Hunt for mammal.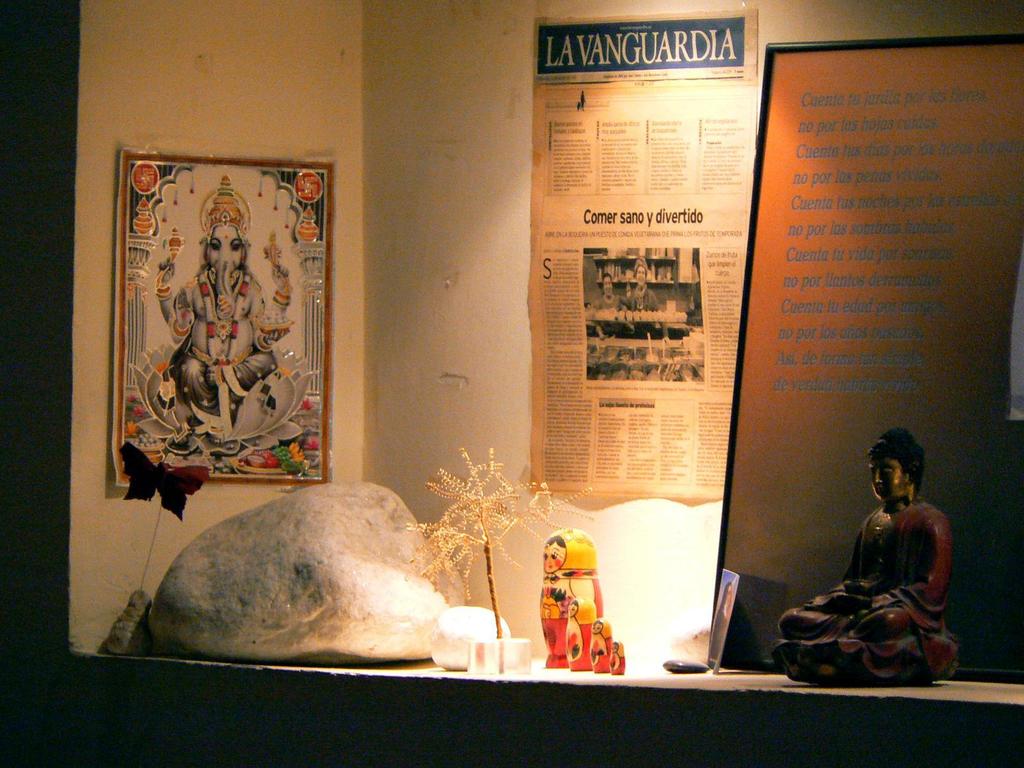
Hunted down at detection(627, 258, 657, 312).
